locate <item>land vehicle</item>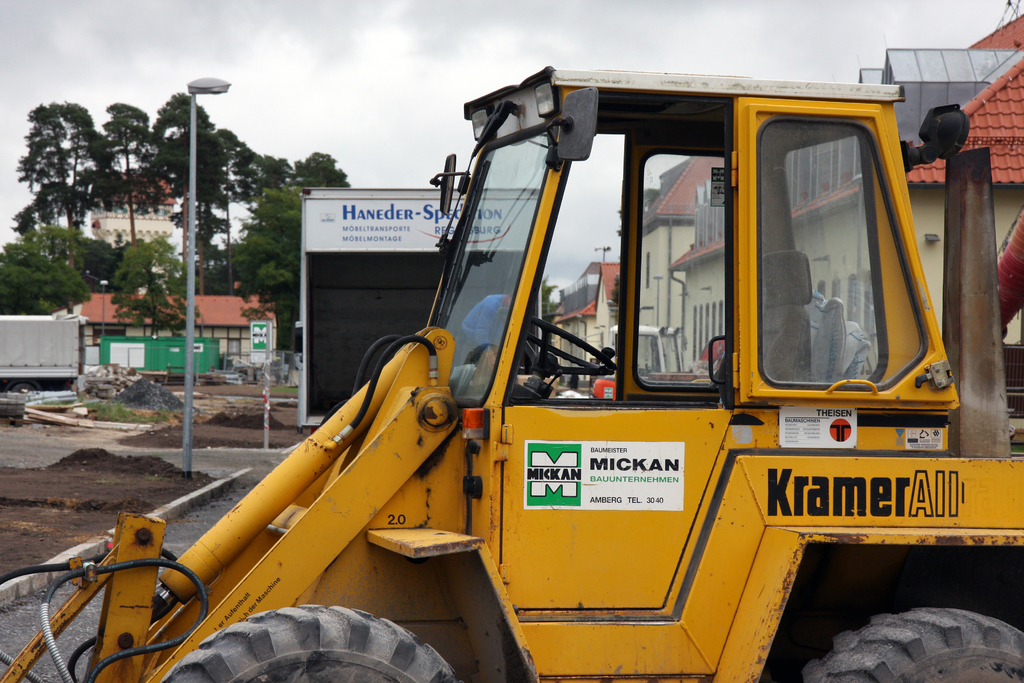
BBox(52, 86, 1023, 649)
